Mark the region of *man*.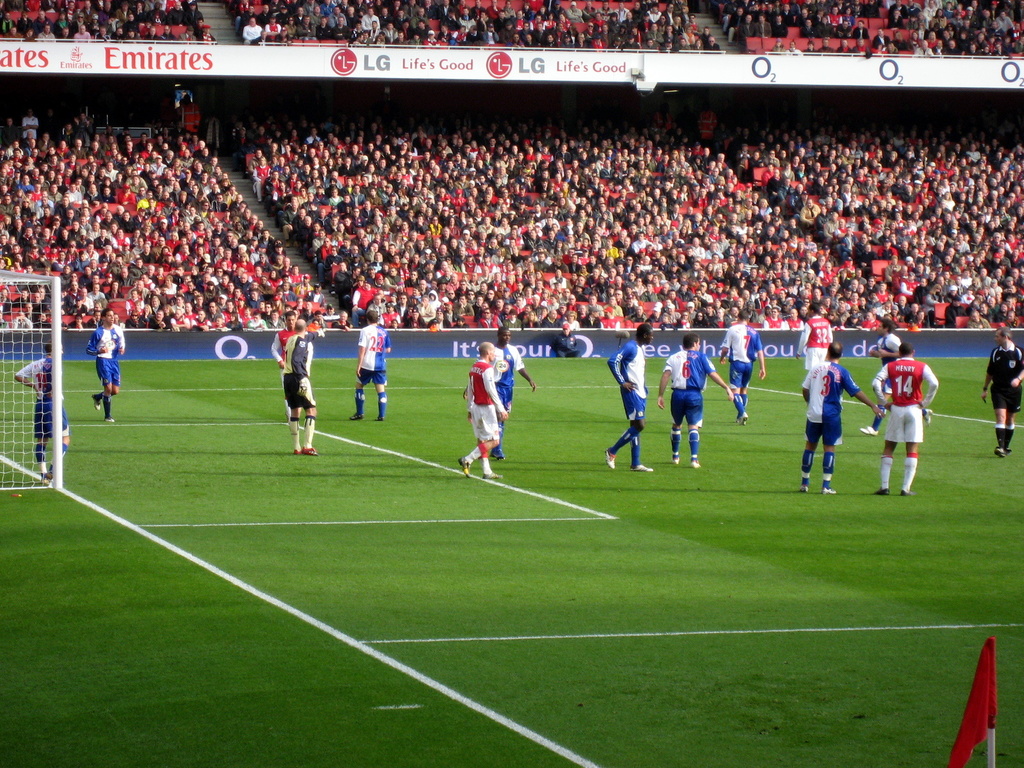
Region: l=121, t=266, r=132, b=287.
